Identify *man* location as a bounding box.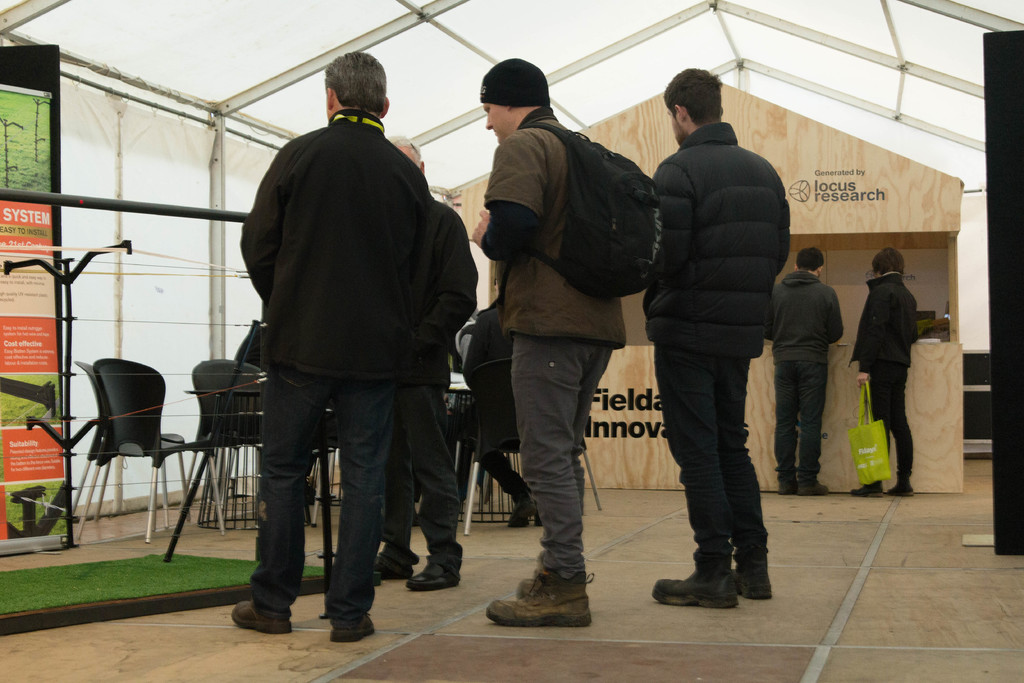
{"left": 372, "top": 129, "right": 476, "bottom": 596}.
